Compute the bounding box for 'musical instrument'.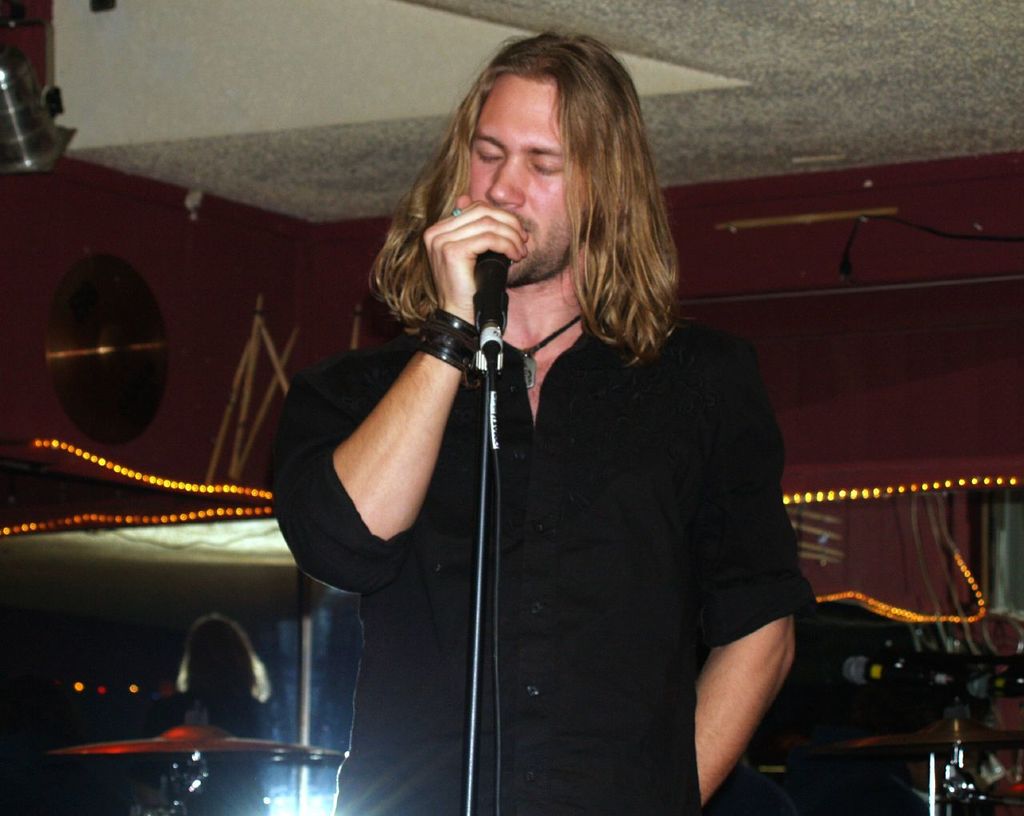
box=[59, 715, 343, 815].
